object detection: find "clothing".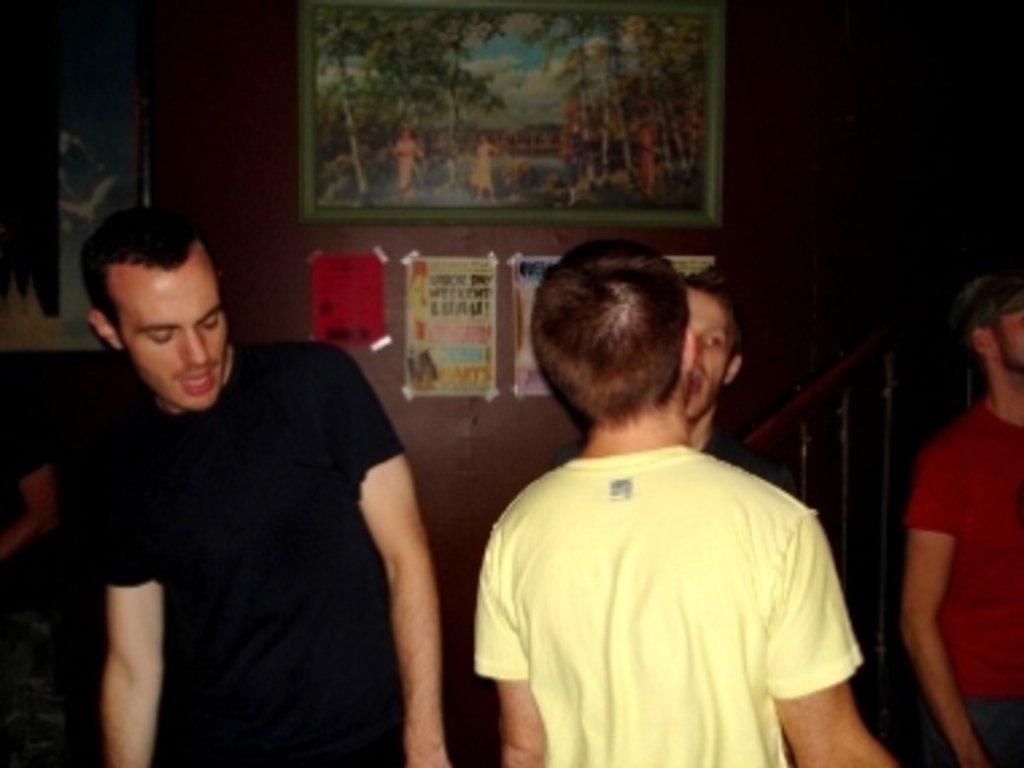
895,407,1021,765.
